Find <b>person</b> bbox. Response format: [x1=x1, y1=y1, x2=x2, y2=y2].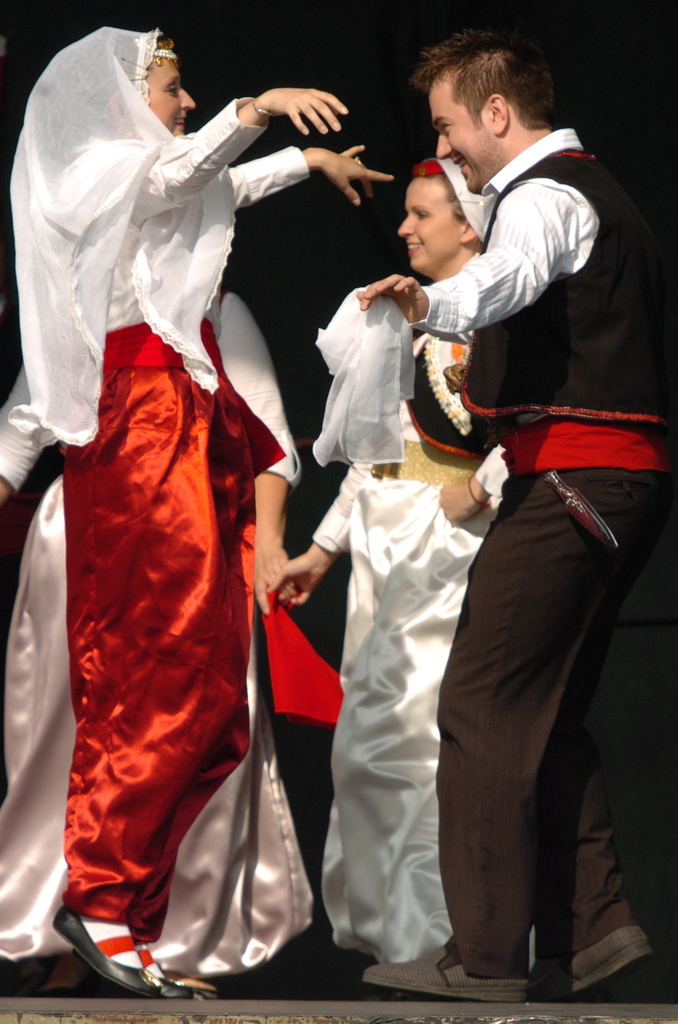
[x1=278, y1=161, x2=547, y2=975].
